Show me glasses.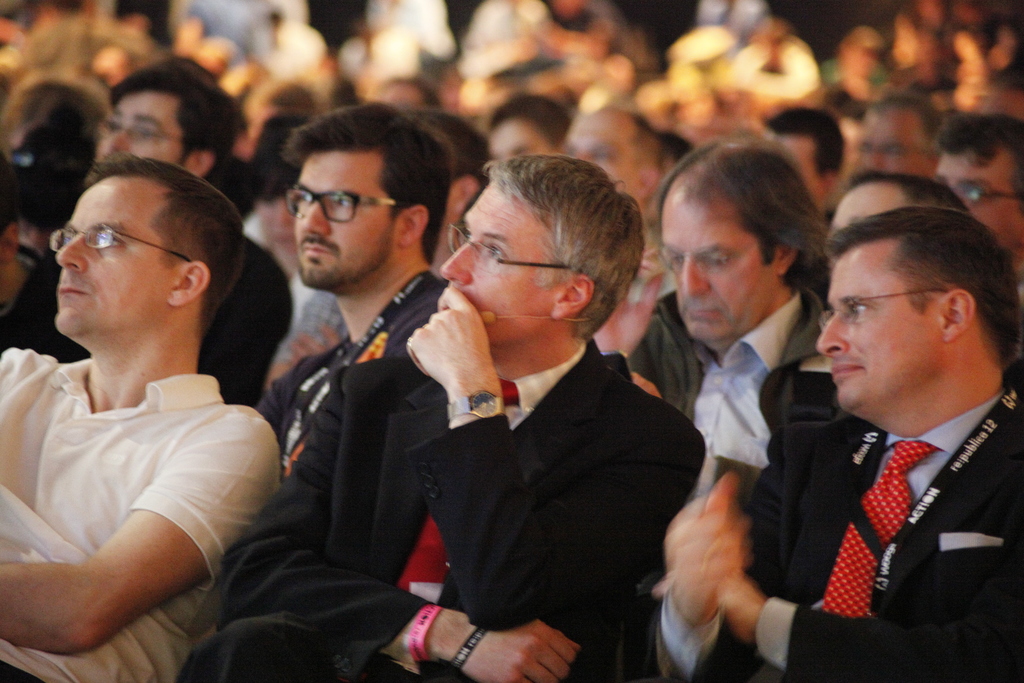
glasses is here: left=656, top=223, right=790, bottom=278.
